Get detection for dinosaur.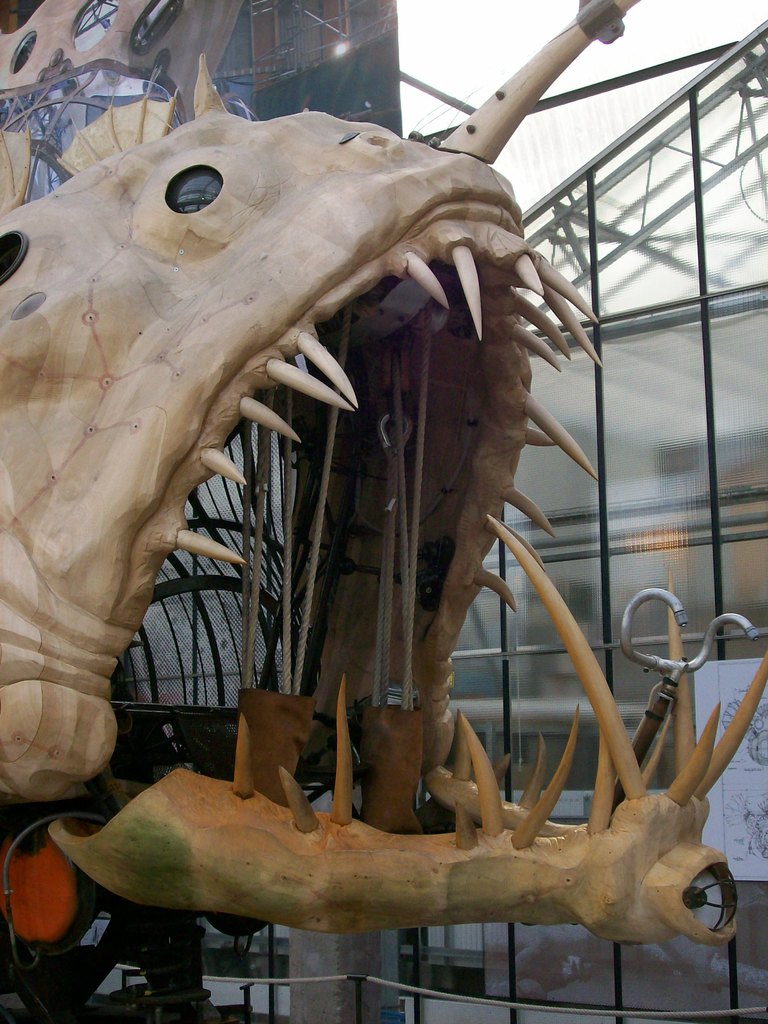
Detection: [1, 92, 762, 1005].
